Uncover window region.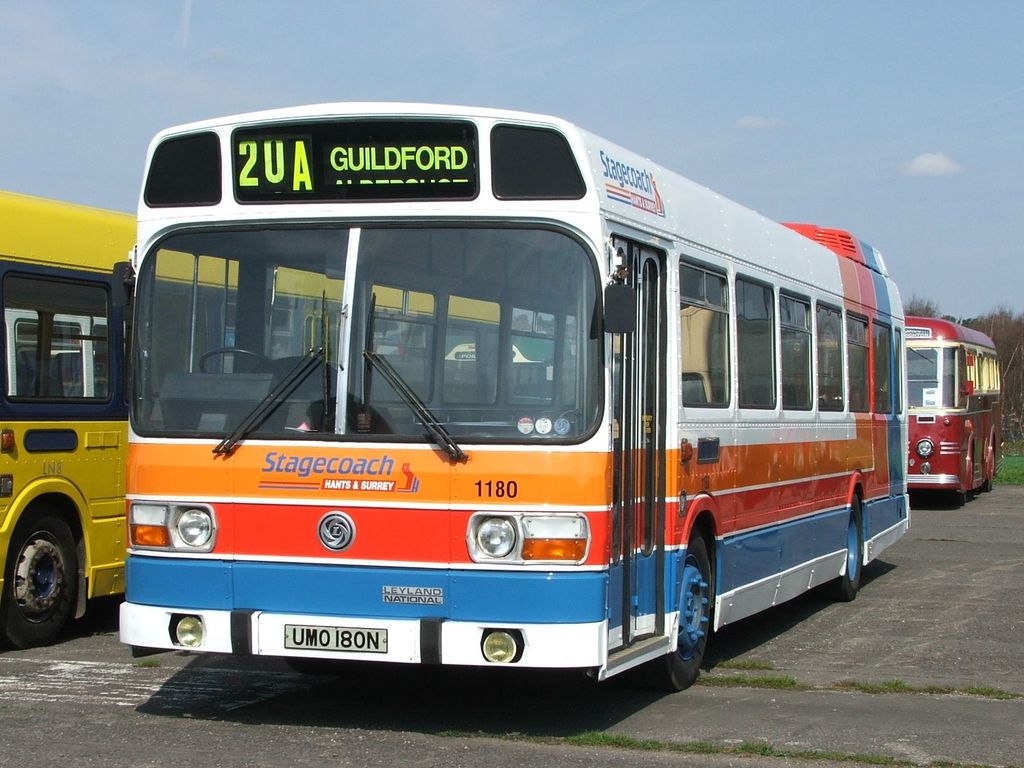
Uncovered: left=737, top=275, right=776, bottom=407.
